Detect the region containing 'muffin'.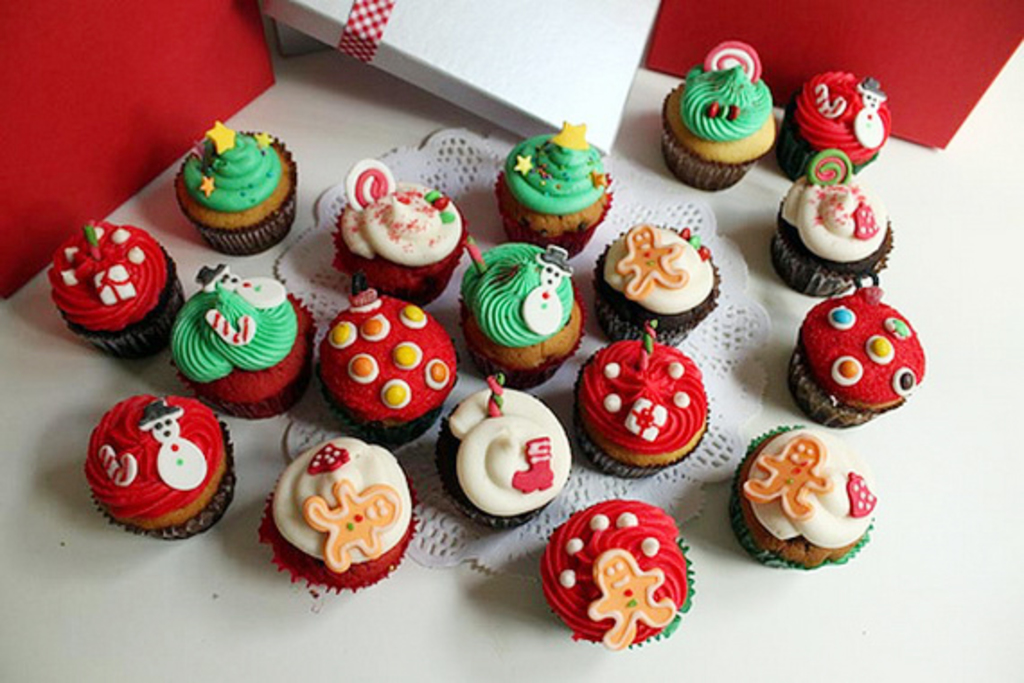
172:259:314:417.
